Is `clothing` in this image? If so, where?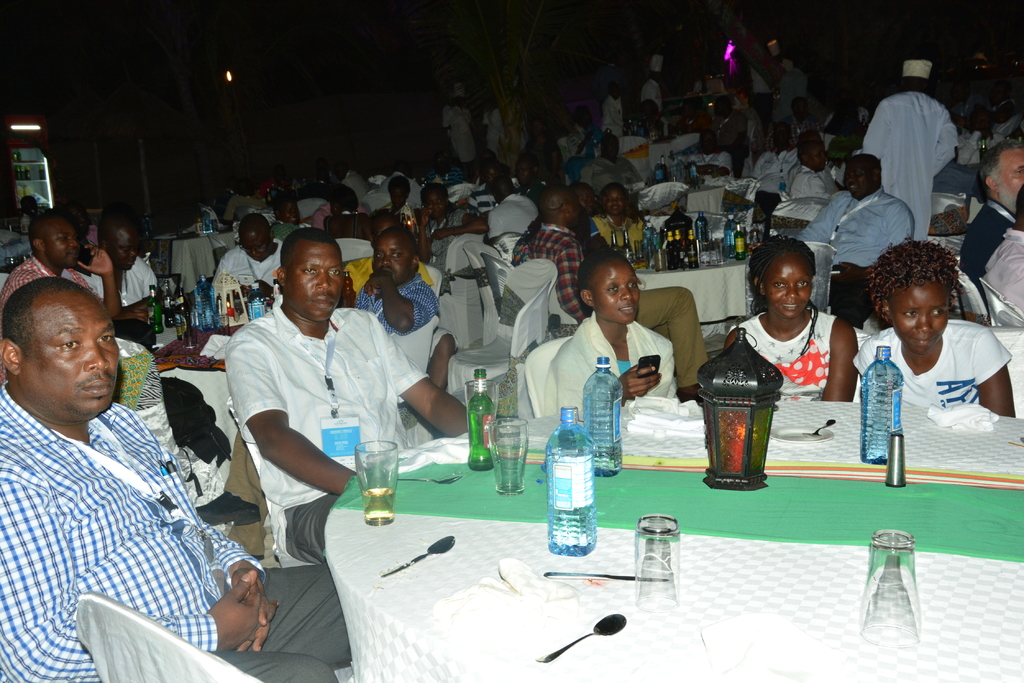
Yes, at l=0, t=256, r=98, b=302.
